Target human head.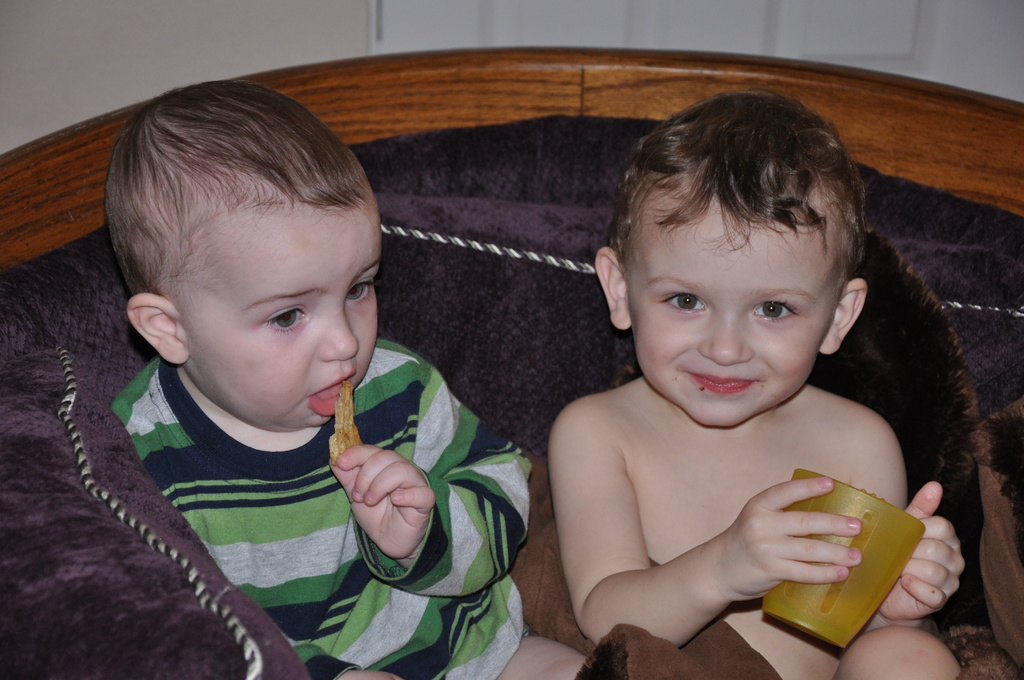
Target region: (left=93, top=74, right=390, bottom=446).
